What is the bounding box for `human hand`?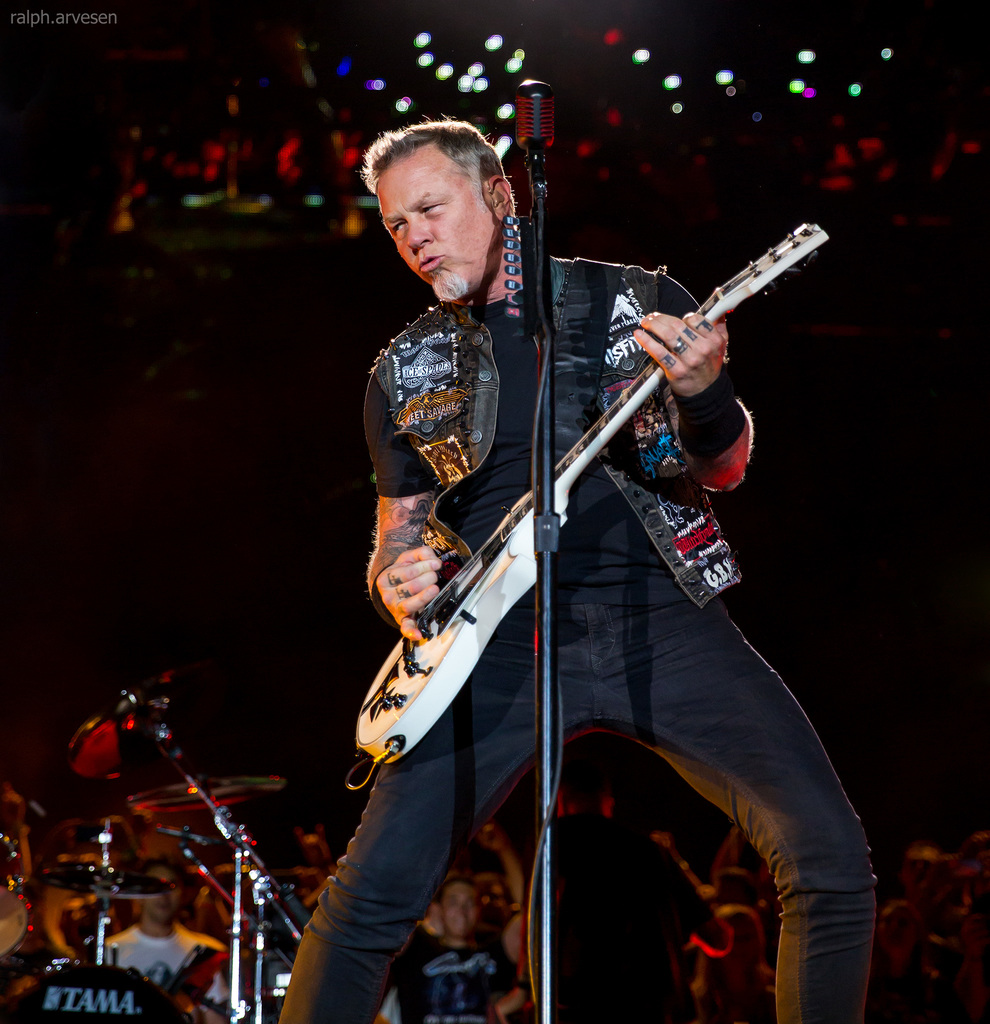
<region>0, 778, 27, 830</region>.
